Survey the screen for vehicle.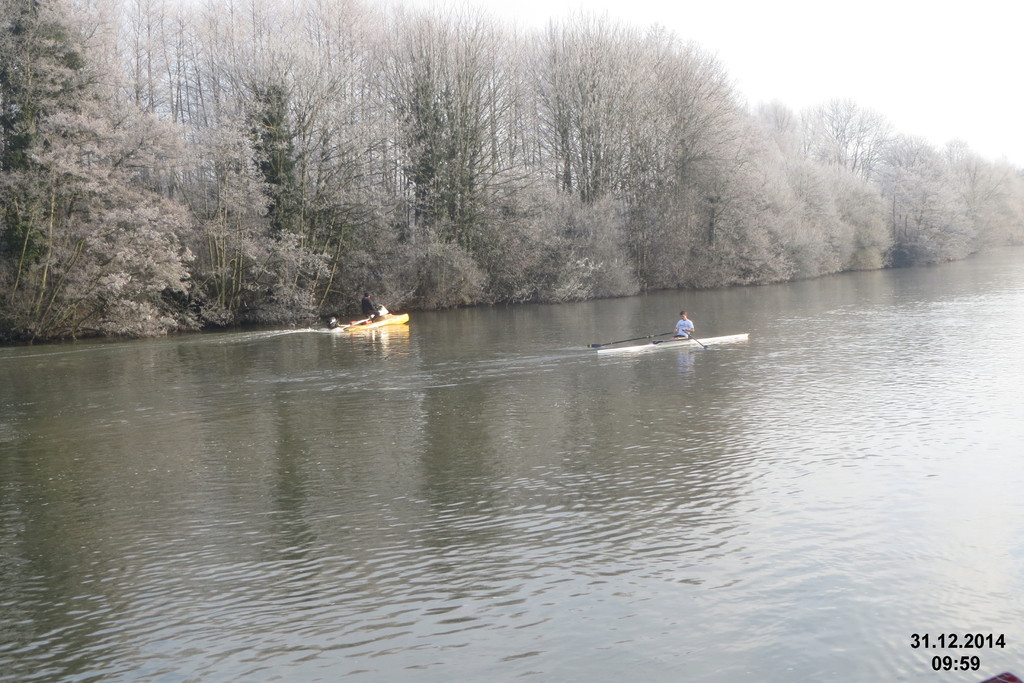
Survey found: locate(325, 303, 409, 332).
